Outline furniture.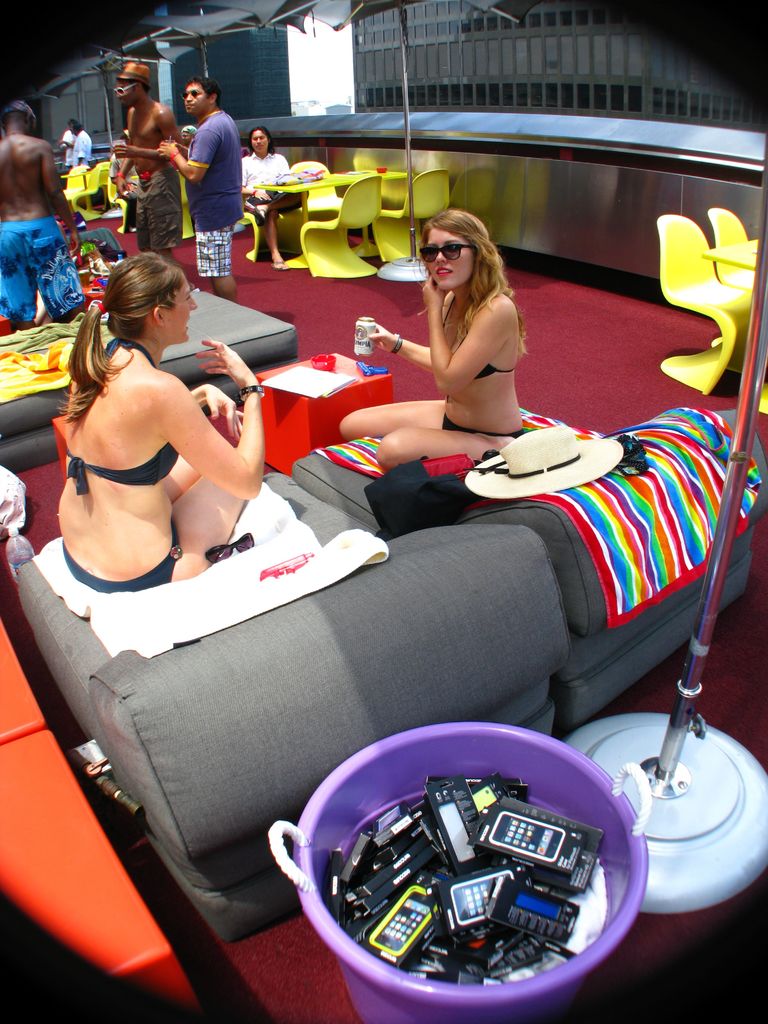
Outline: left=657, top=212, right=755, bottom=394.
